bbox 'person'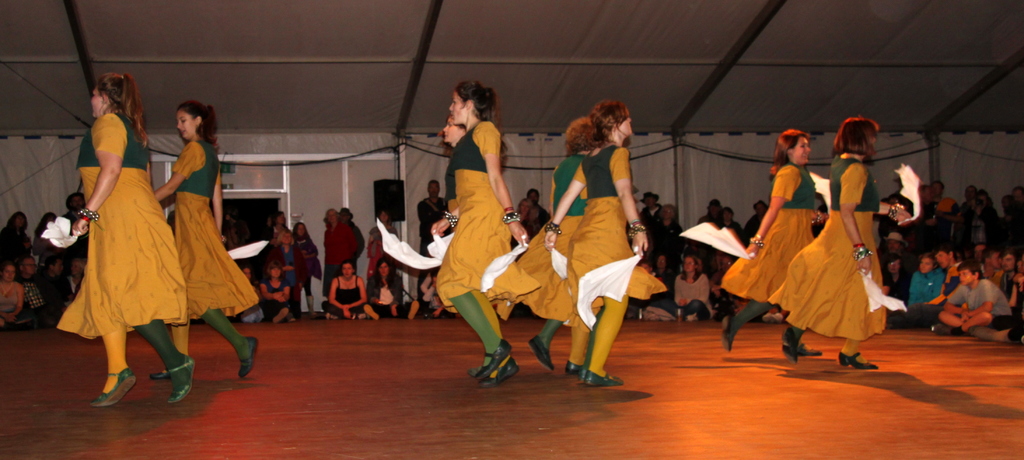
[299, 224, 320, 329]
